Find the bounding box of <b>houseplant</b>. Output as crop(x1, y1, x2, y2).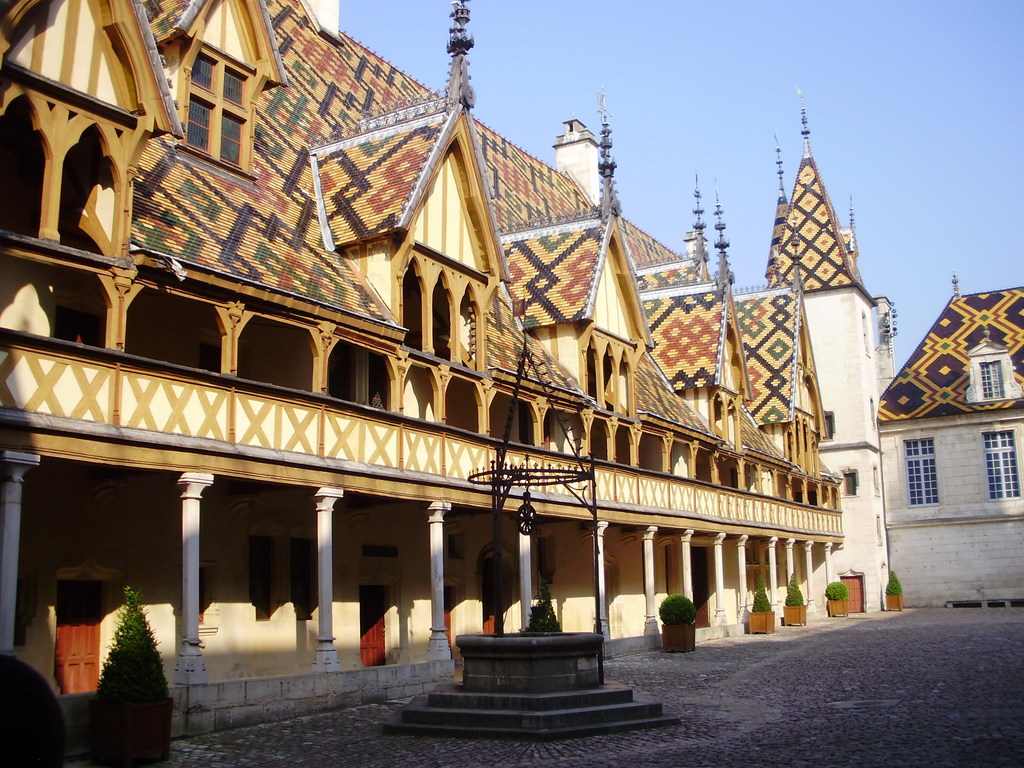
crop(82, 580, 189, 767).
